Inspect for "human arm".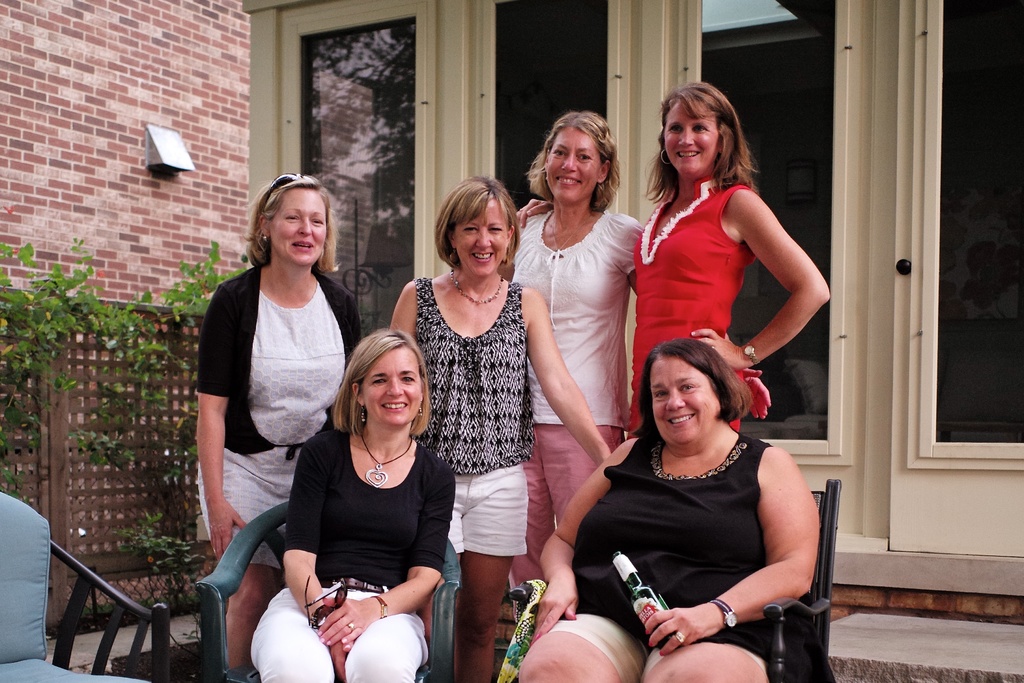
Inspection: bbox(516, 194, 560, 226).
